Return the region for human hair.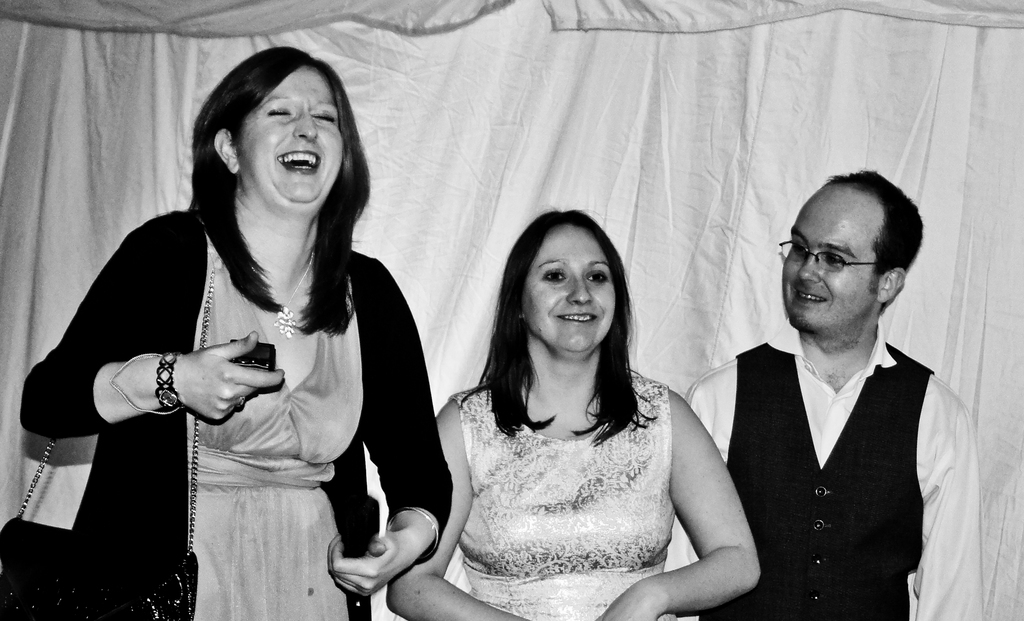
BBox(457, 203, 659, 448).
